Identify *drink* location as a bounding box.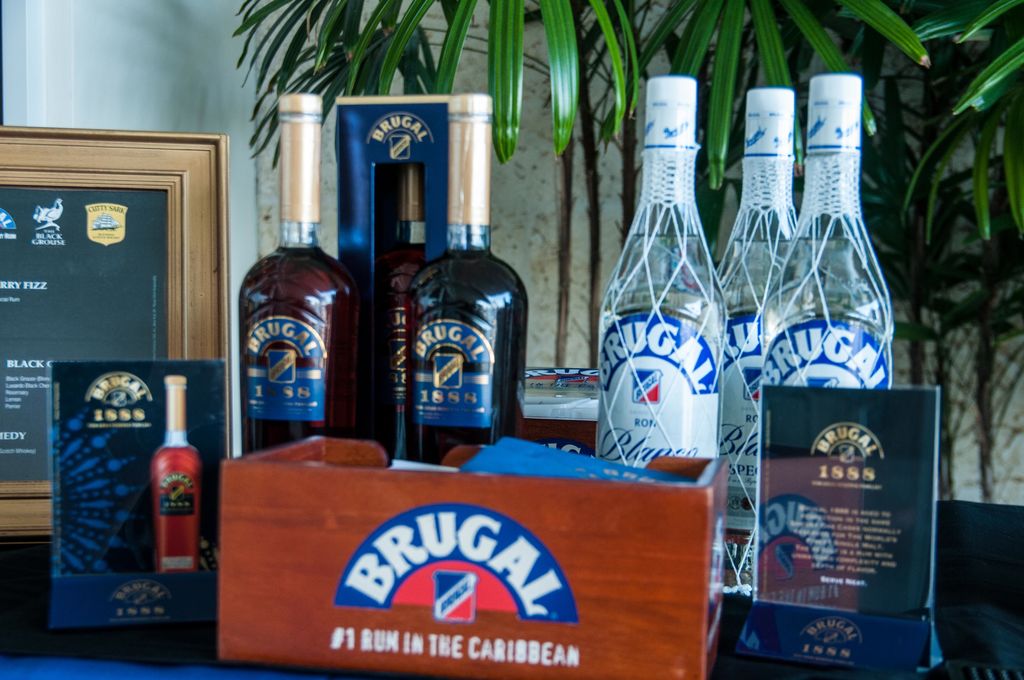
rect(405, 92, 527, 469).
